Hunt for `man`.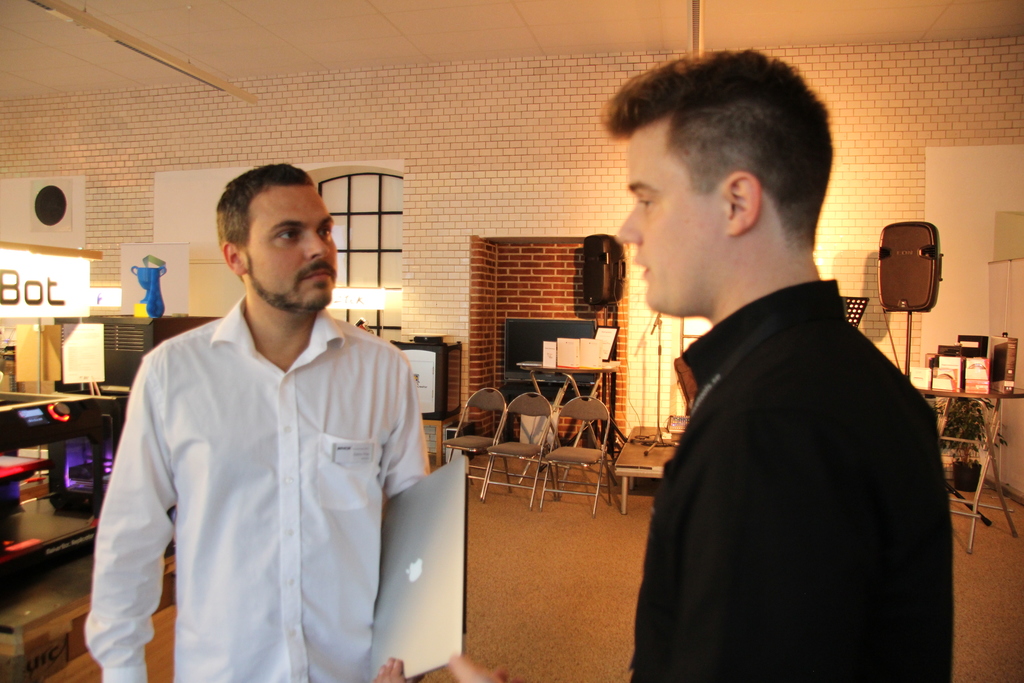
Hunted down at rect(575, 51, 945, 664).
